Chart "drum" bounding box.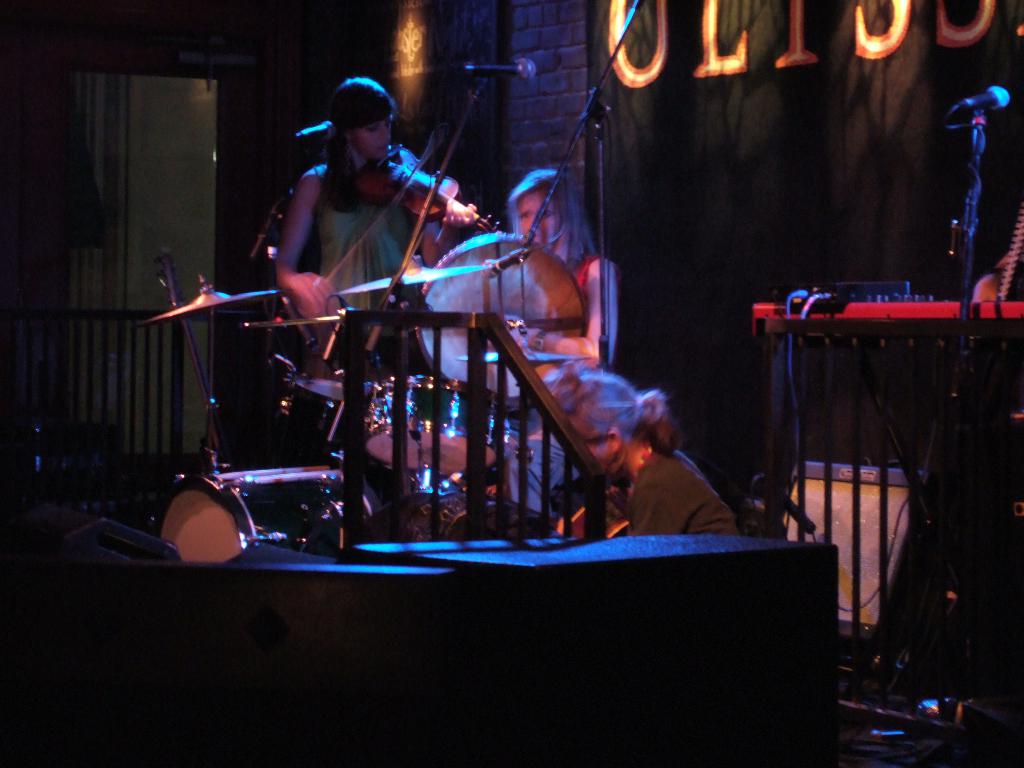
Charted: rect(365, 368, 508, 484).
